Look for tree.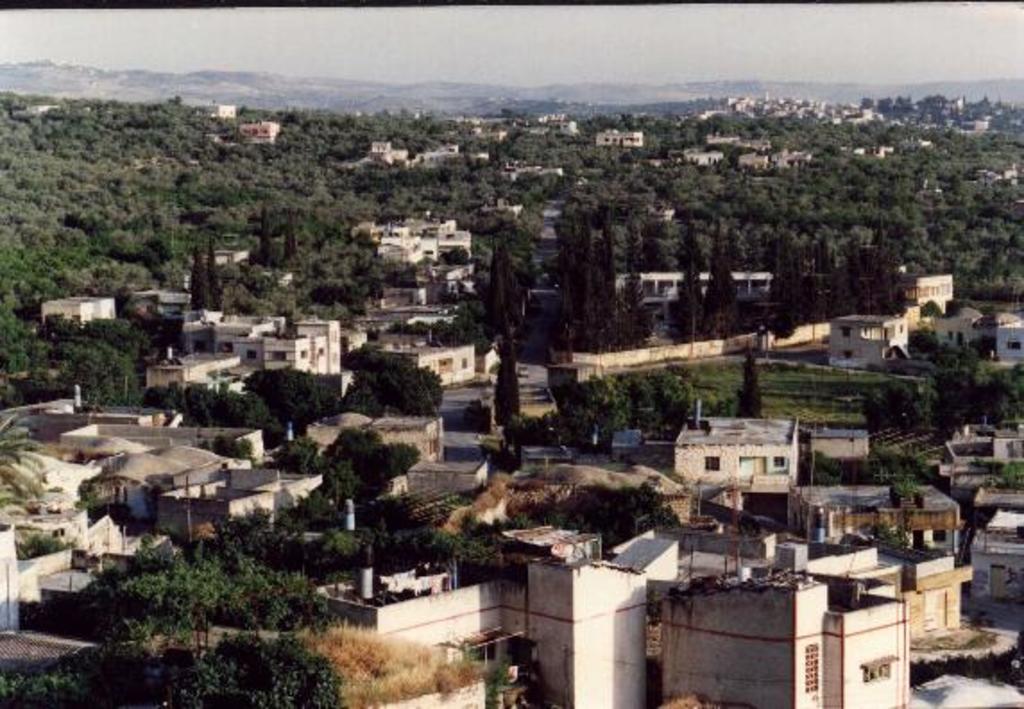
Found: <region>14, 98, 156, 342</region>.
